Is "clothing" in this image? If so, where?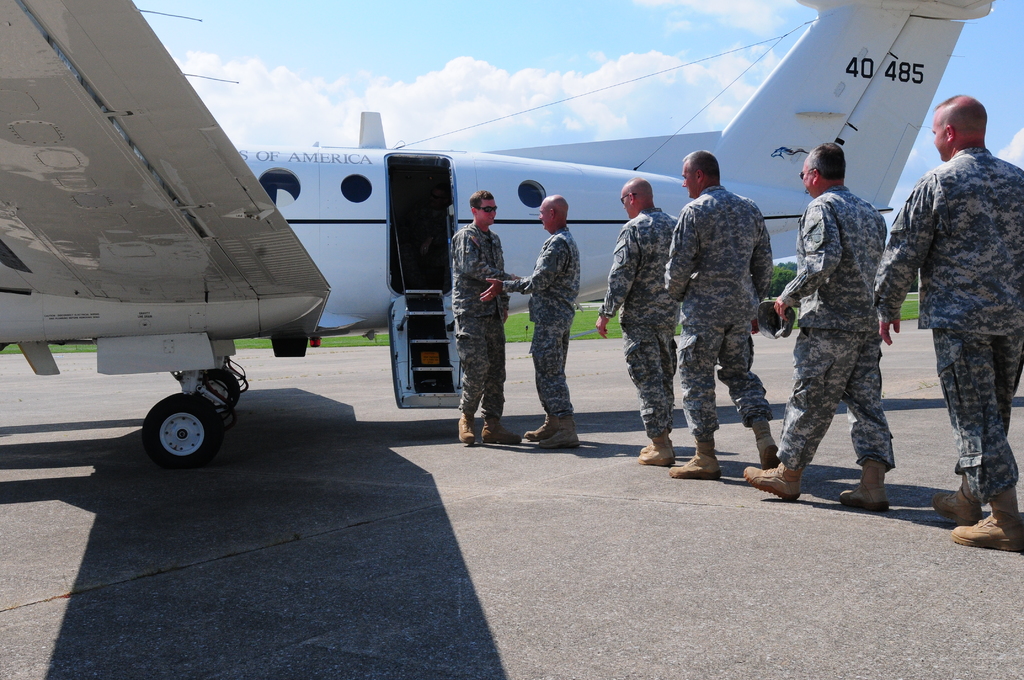
Yes, at {"left": 662, "top": 182, "right": 772, "bottom": 442}.
